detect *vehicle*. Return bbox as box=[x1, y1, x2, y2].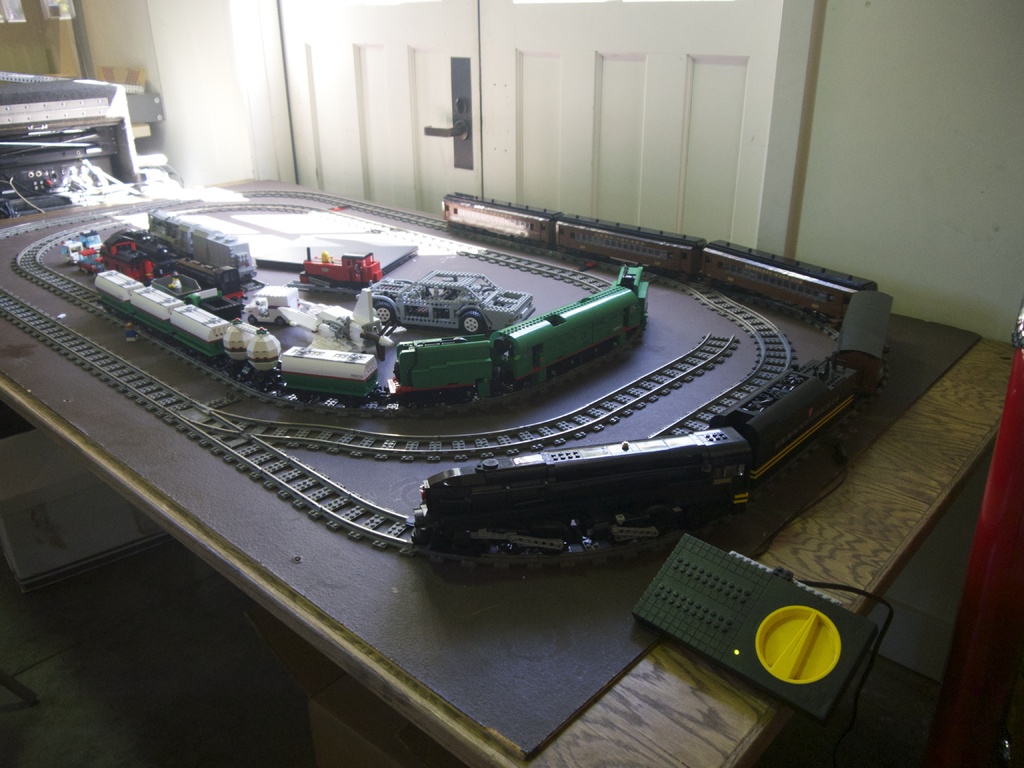
box=[242, 282, 388, 326].
